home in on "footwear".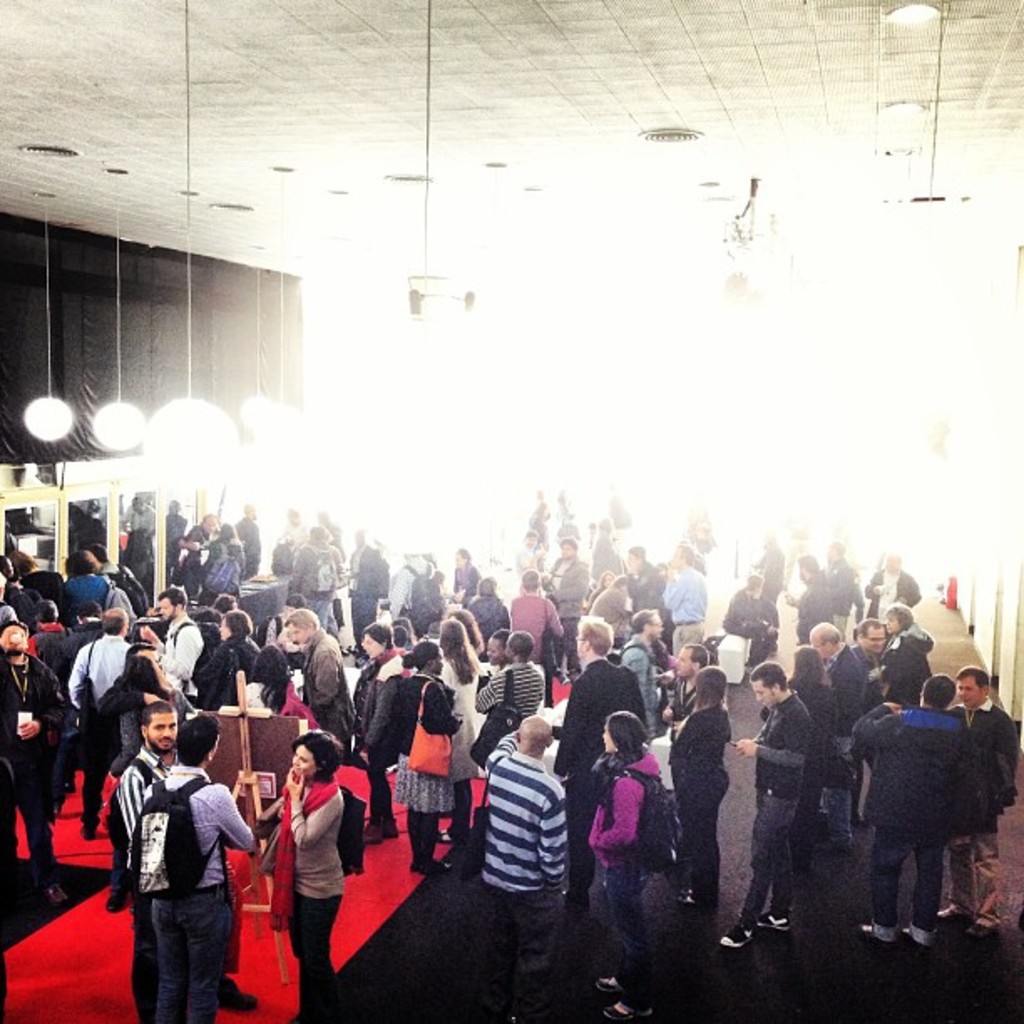
Homed in at [681, 888, 701, 912].
